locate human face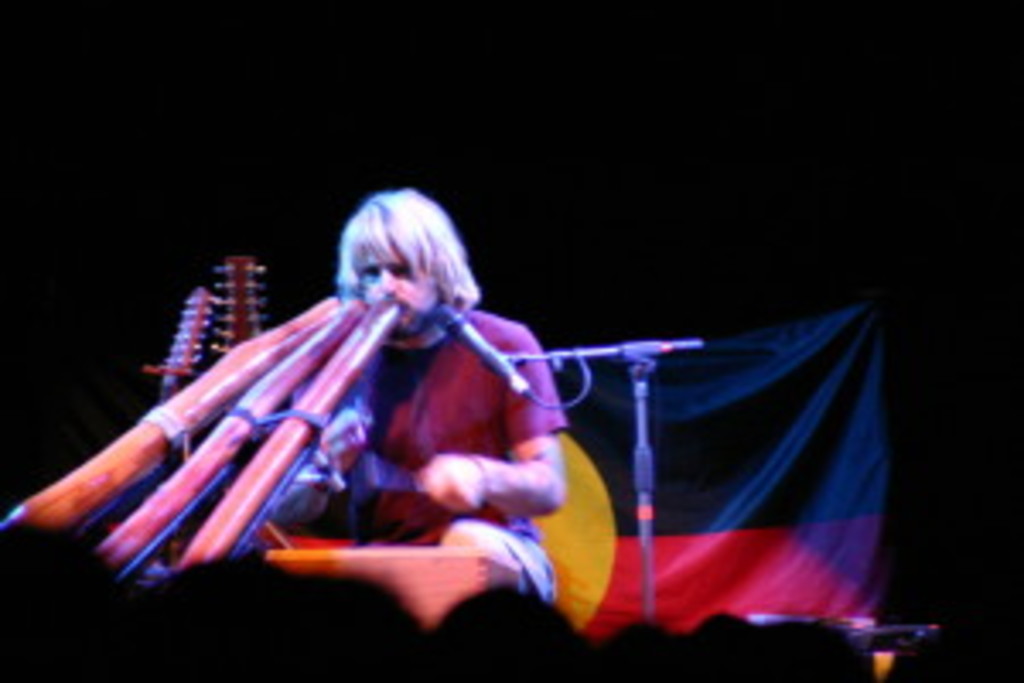
365, 263, 440, 324
